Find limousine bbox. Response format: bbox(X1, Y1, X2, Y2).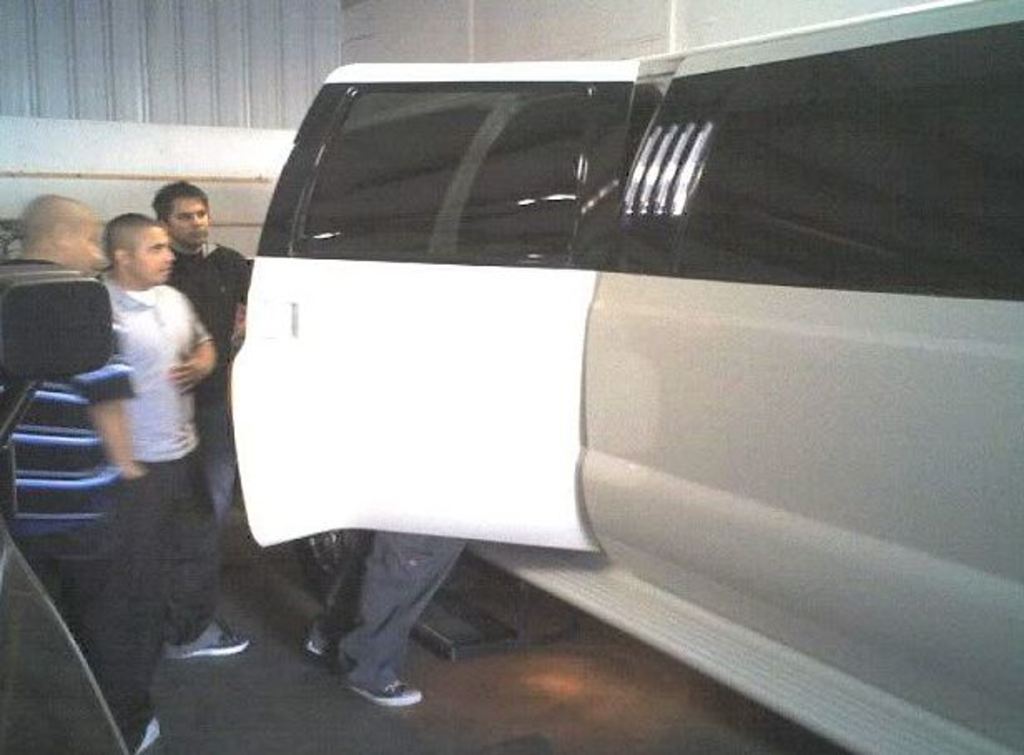
bbox(228, 0, 1022, 753).
